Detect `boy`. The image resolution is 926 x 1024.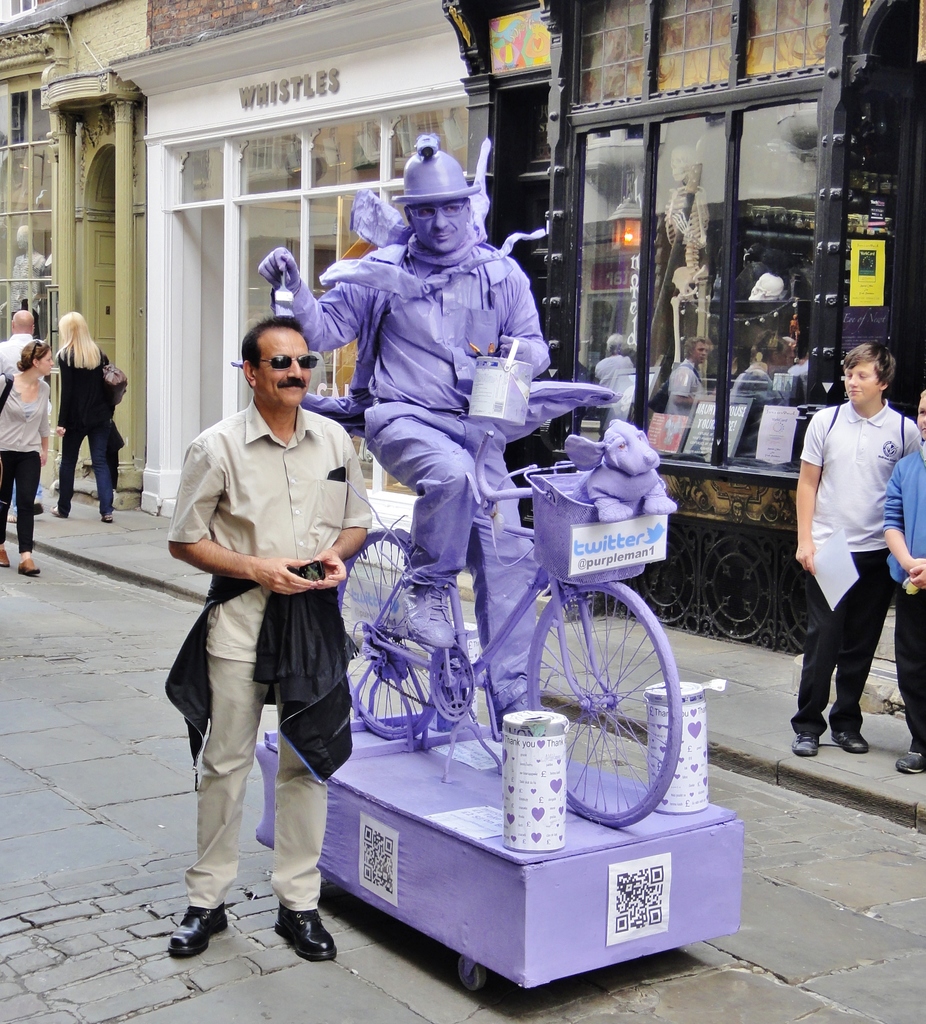
793/337/921/756.
